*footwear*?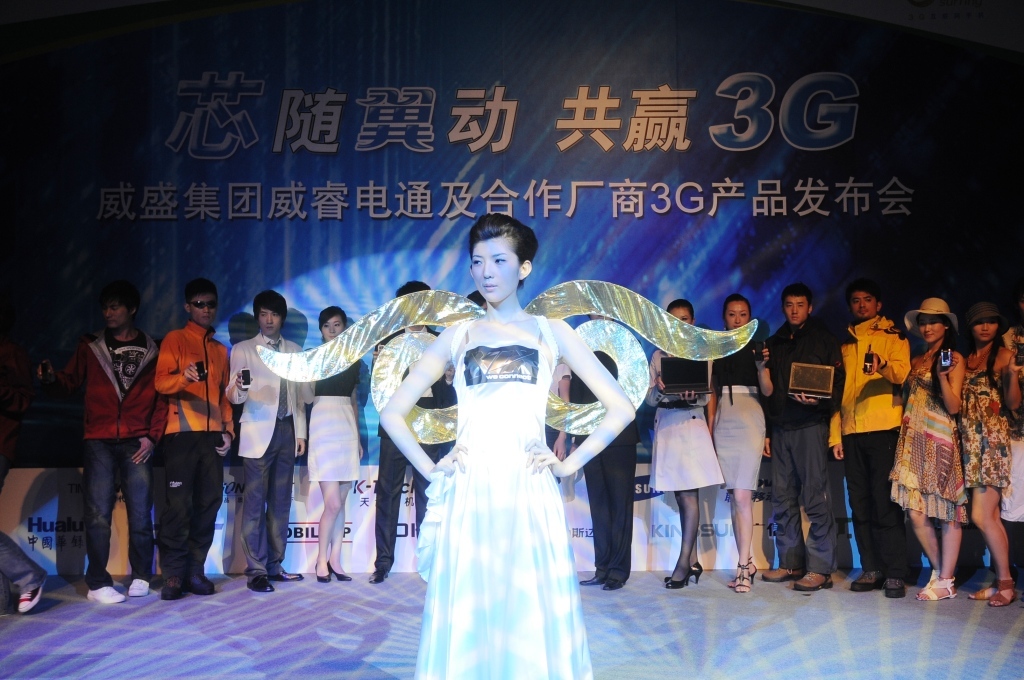
[x1=162, y1=577, x2=185, y2=599]
